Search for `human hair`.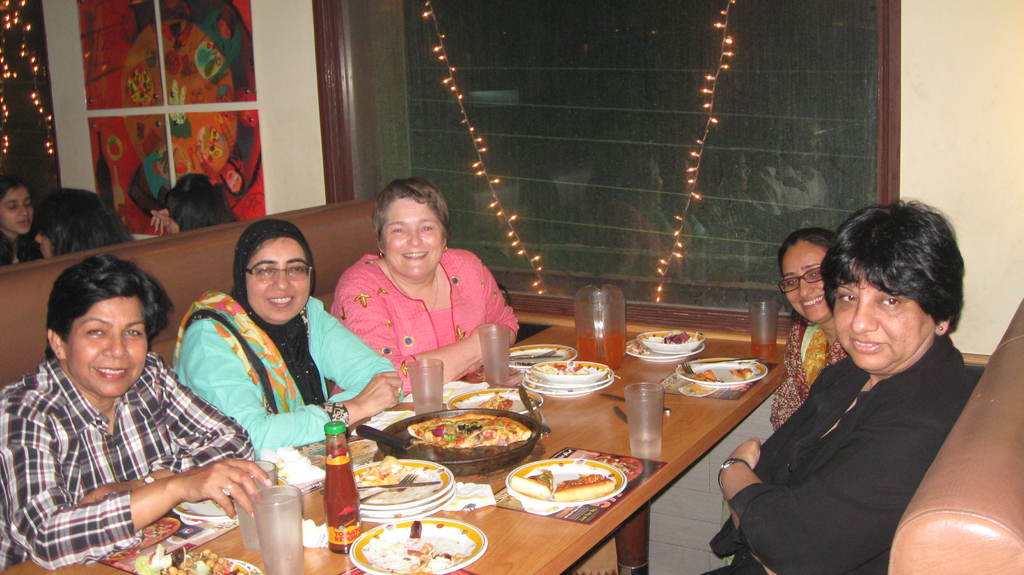
Found at <bbox>0, 179, 54, 265</bbox>.
